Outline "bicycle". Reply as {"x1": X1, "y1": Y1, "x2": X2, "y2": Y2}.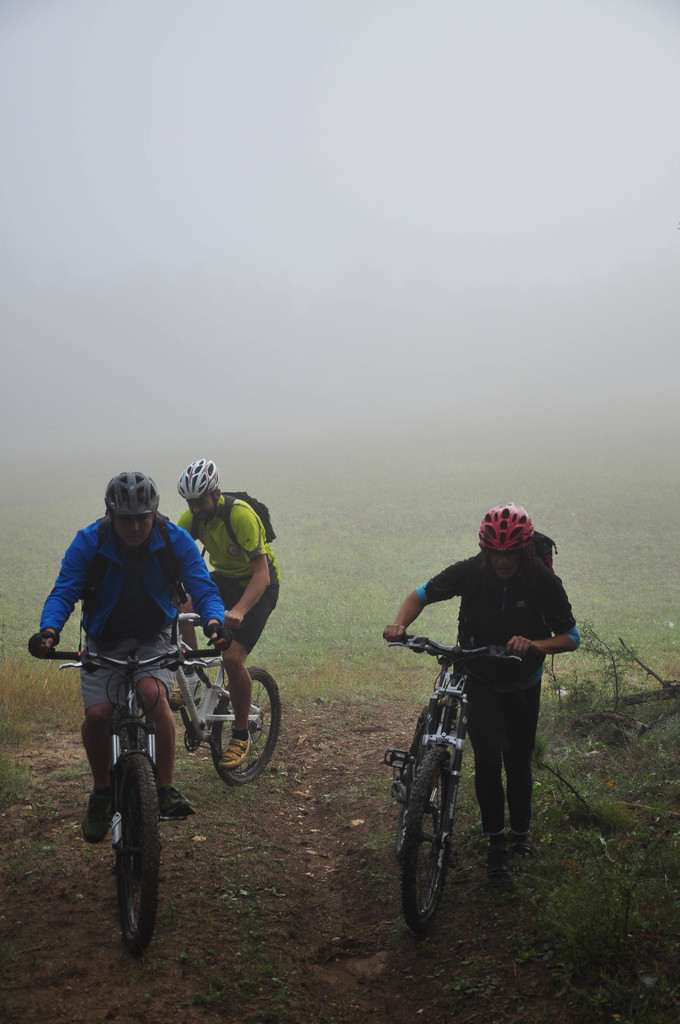
{"x1": 120, "y1": 608, "x2": 282, "y2": 785}.
